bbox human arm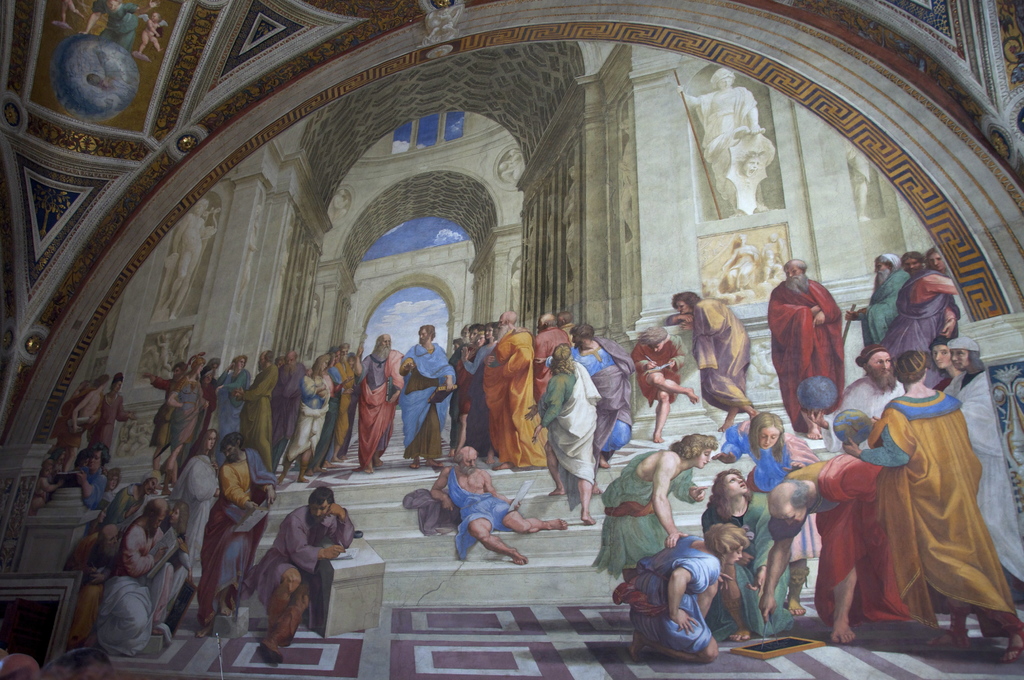
108, 393, 137, 424
